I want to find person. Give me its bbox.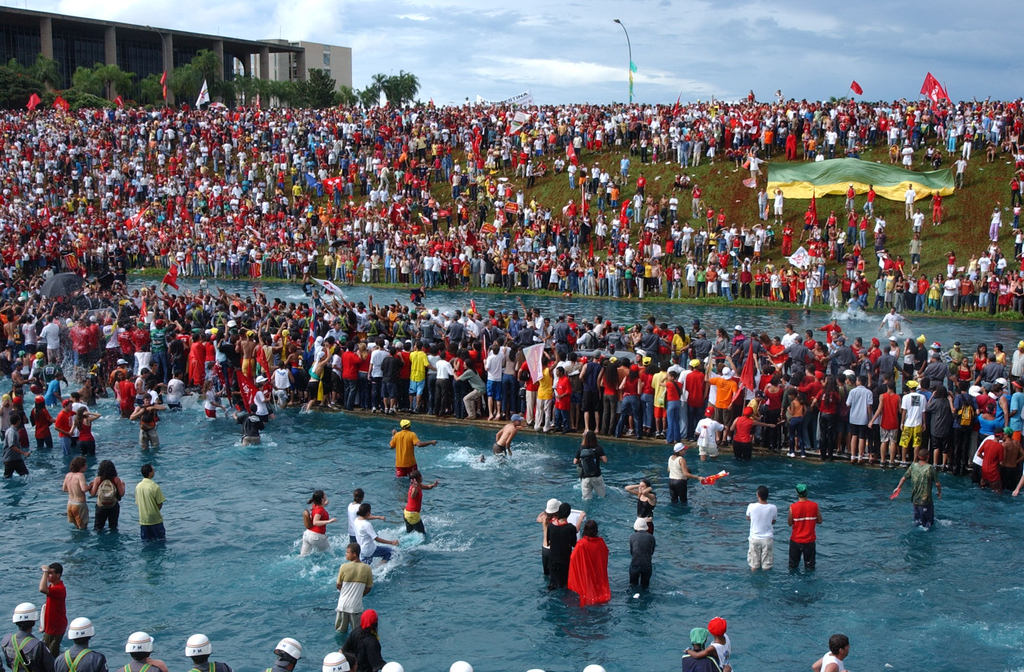
detection(134, 462, 164, 533).
